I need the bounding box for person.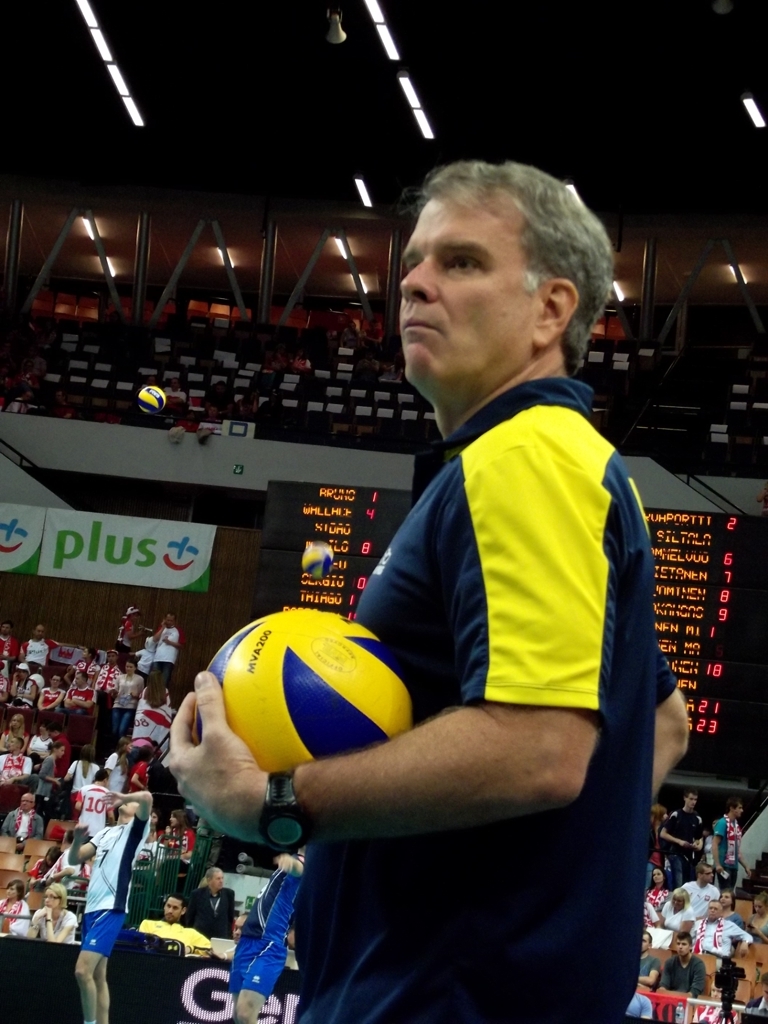
Here it is: pyautogui.locateOnScreen(31, 883, 82, 943).
